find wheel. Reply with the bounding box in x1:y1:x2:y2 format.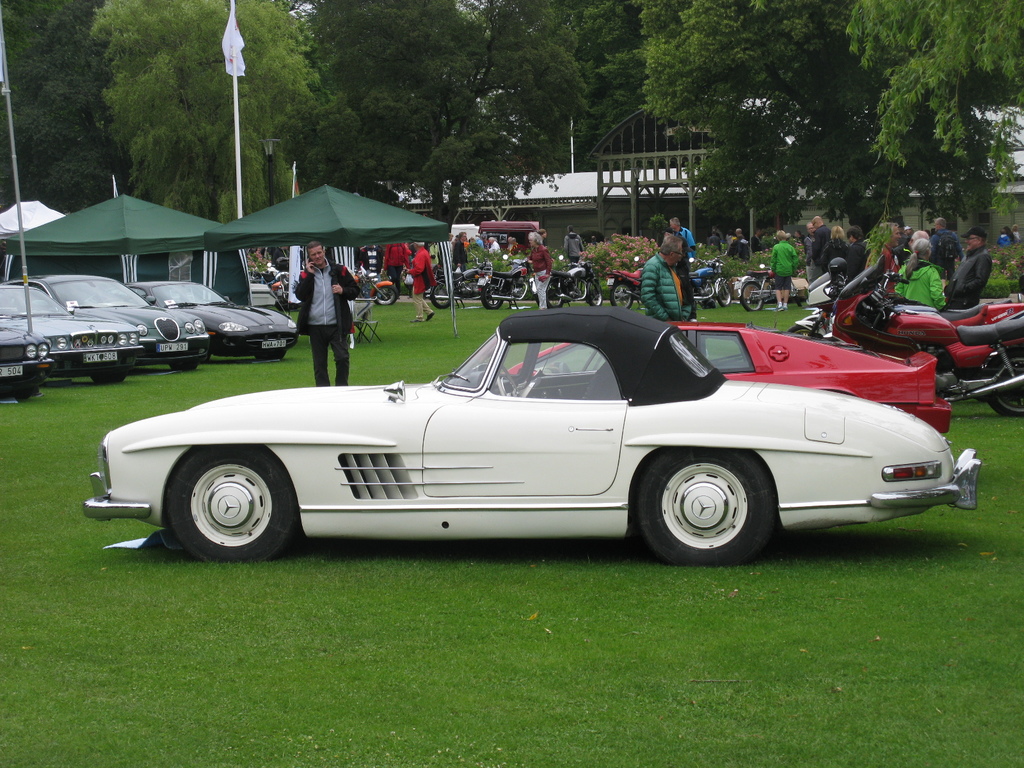
168:364:196:373.
